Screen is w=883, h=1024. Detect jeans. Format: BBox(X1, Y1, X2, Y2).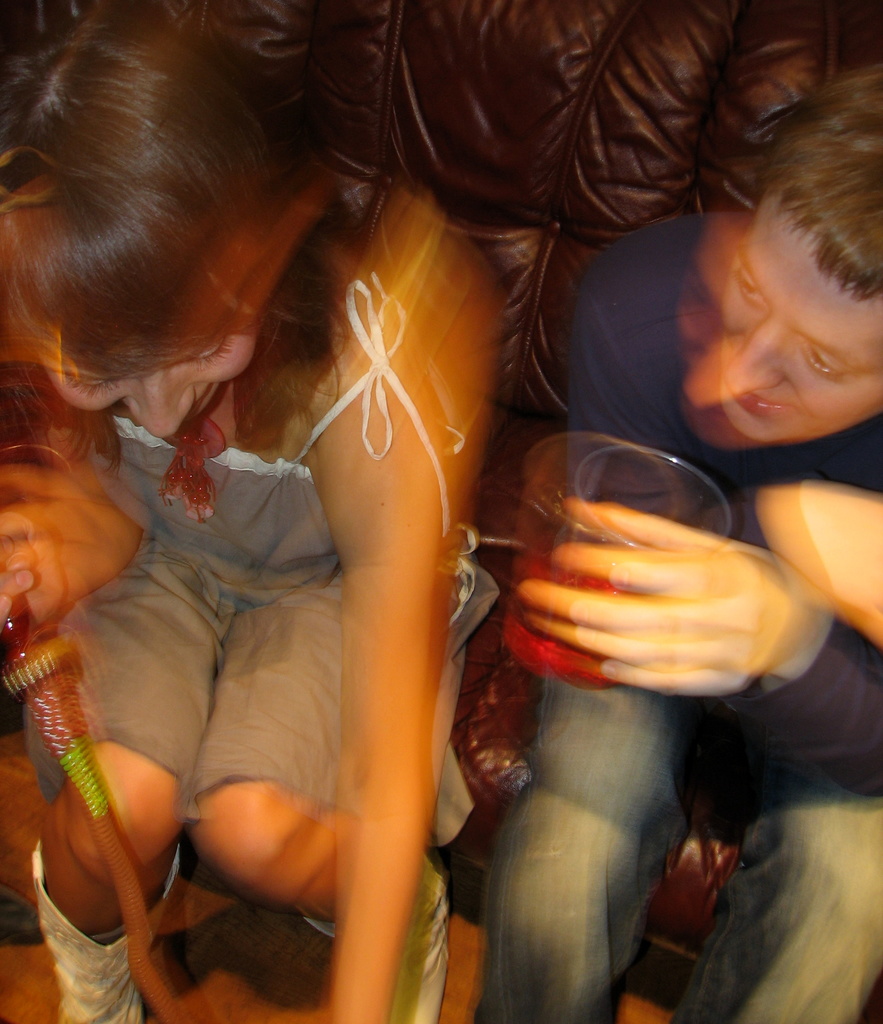
BBox(469, 674, 882, 1023).
